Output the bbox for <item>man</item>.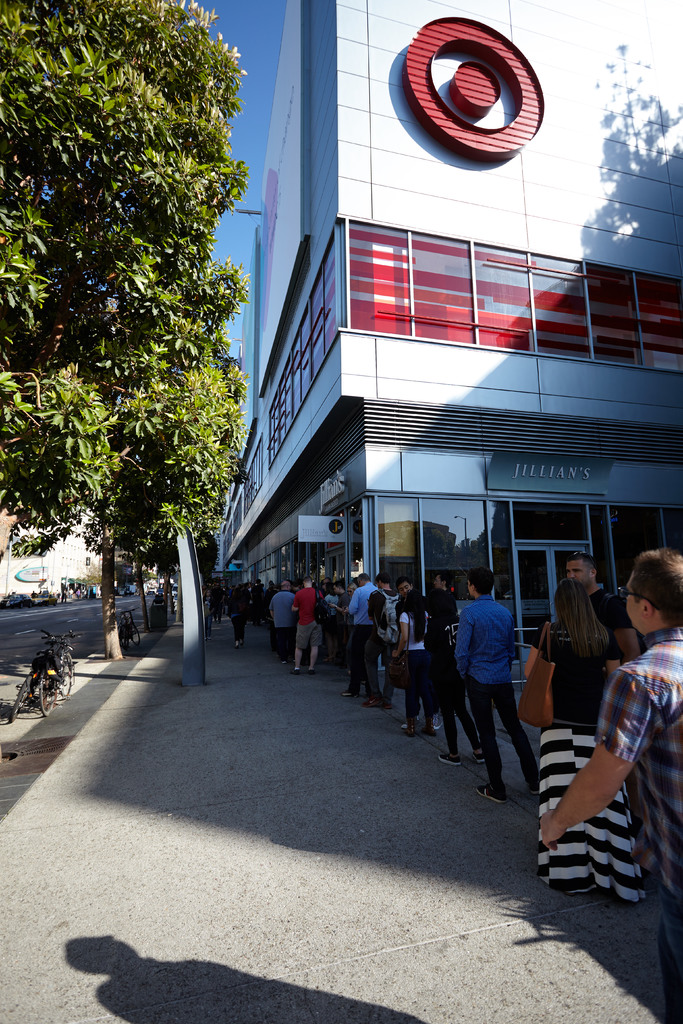
{"left": 260, "top": 578, "right": 297, "bottom": 662}.
